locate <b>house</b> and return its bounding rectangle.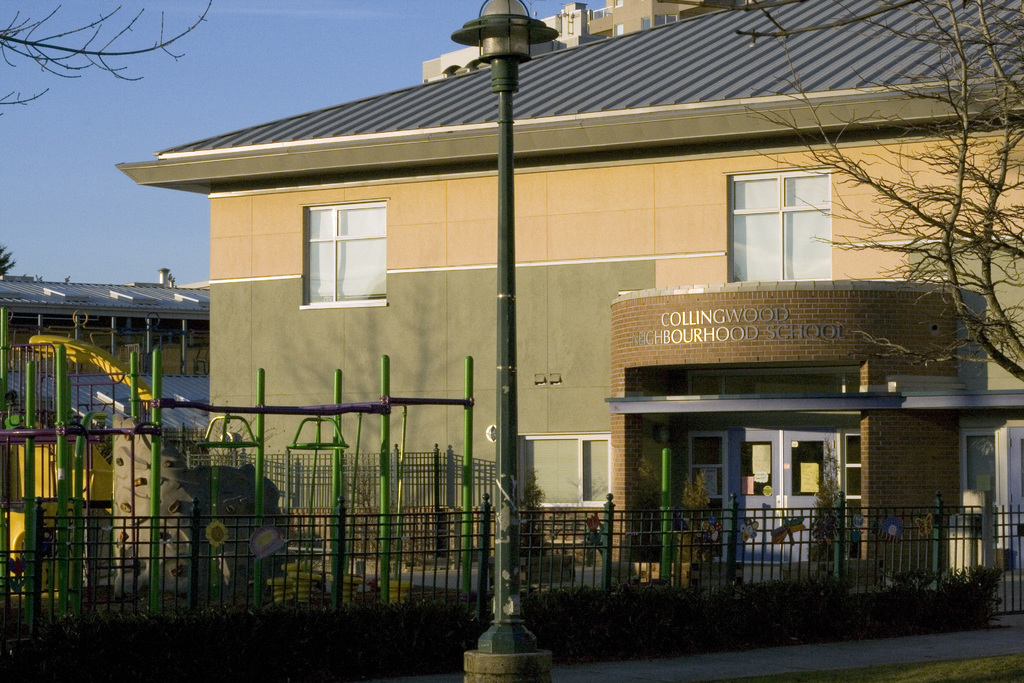
0,263,214,439.
